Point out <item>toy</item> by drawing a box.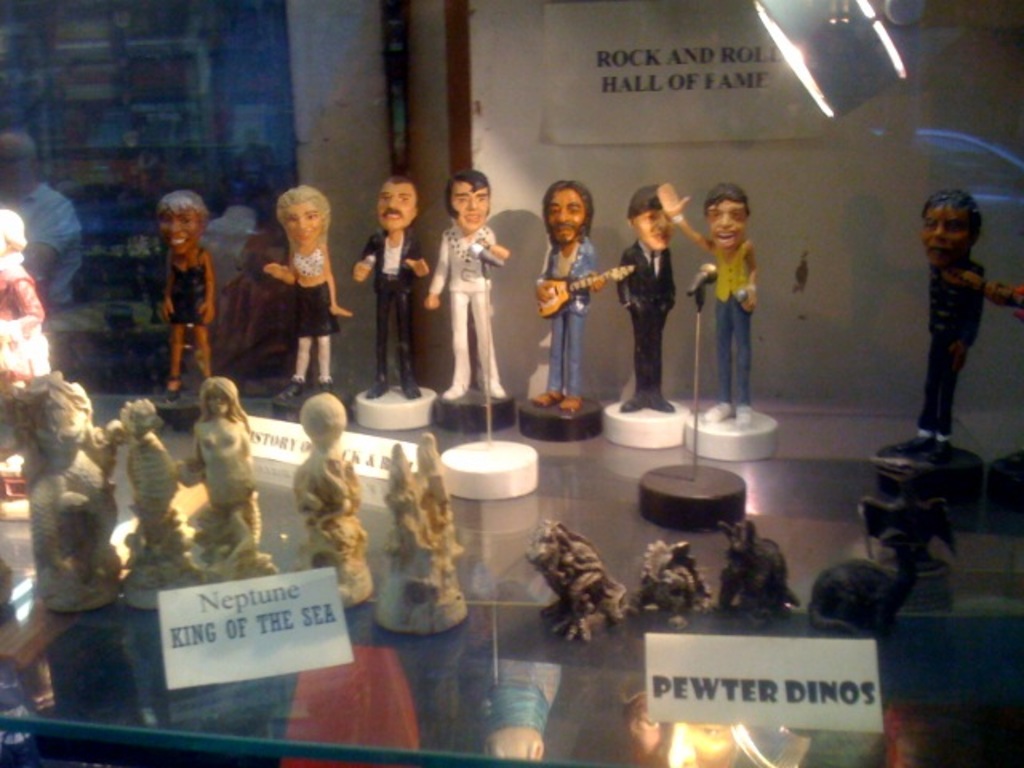
<region>923, 189, 981, 440</region>.
